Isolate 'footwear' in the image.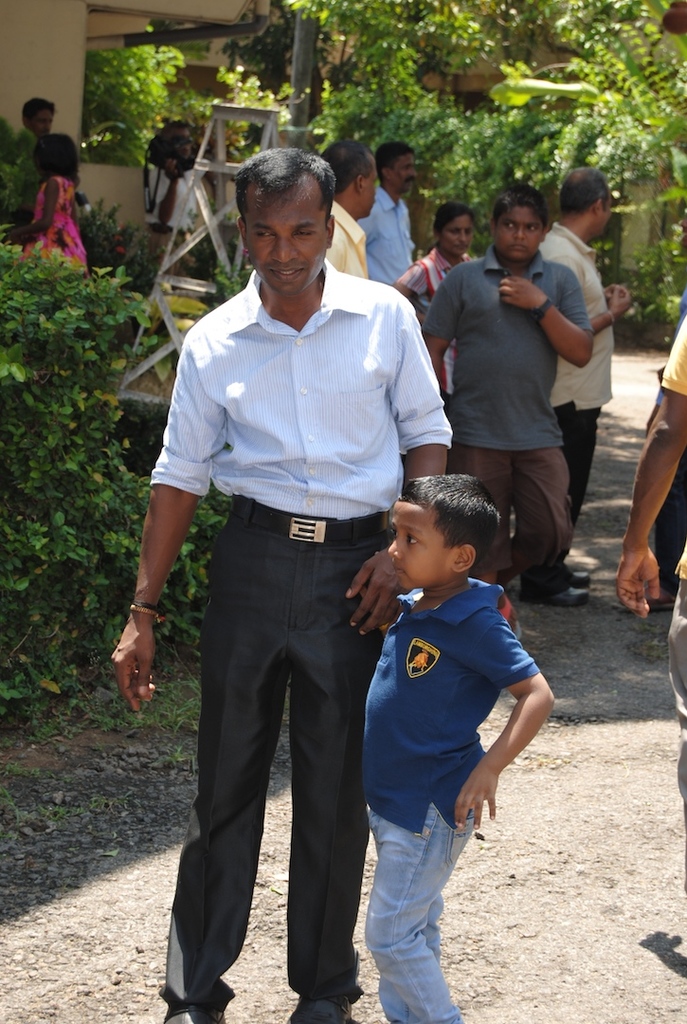
Isolated region: x1=643 y1=586 x2=678 y2=614.
